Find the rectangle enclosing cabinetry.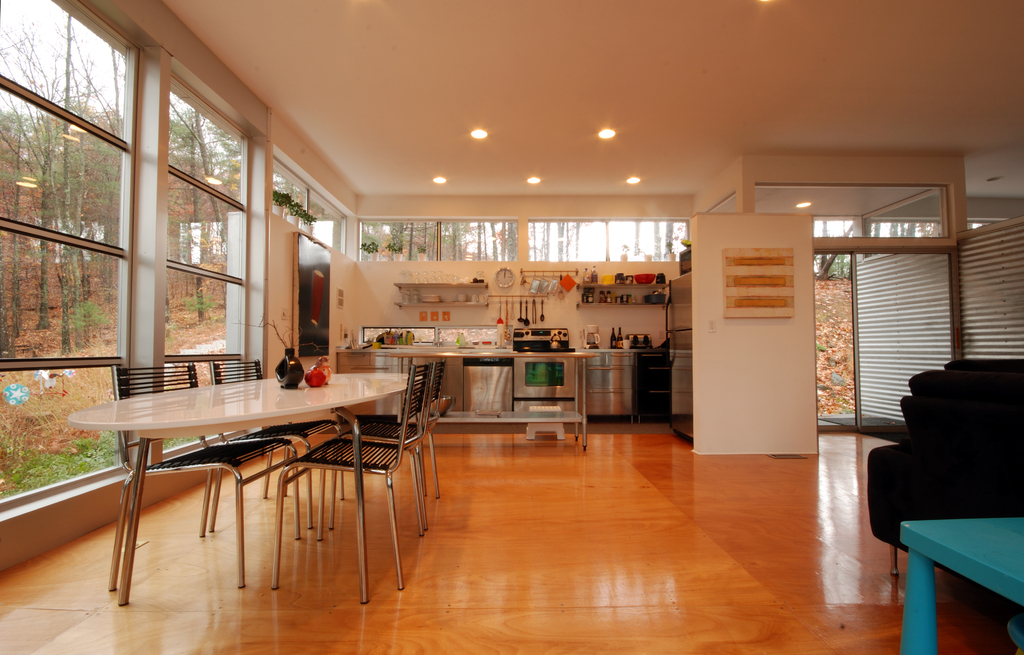
pyautogui.locateOnScreen(388, 347, 474, 426).
